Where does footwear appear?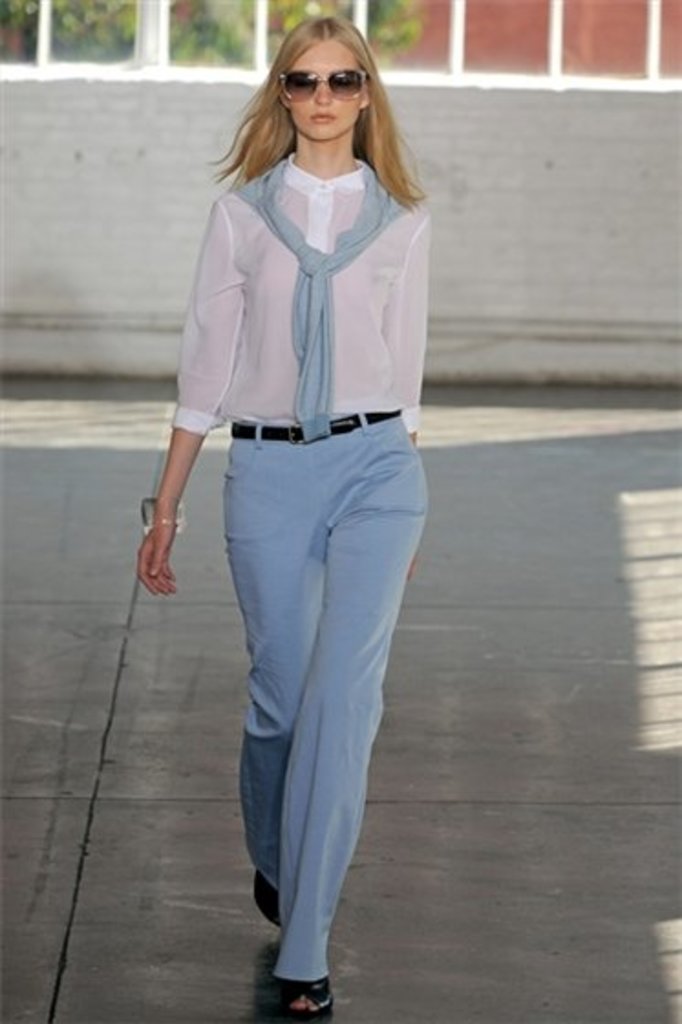
Appears at left=274, top=965, right=333, bottom=1022.
